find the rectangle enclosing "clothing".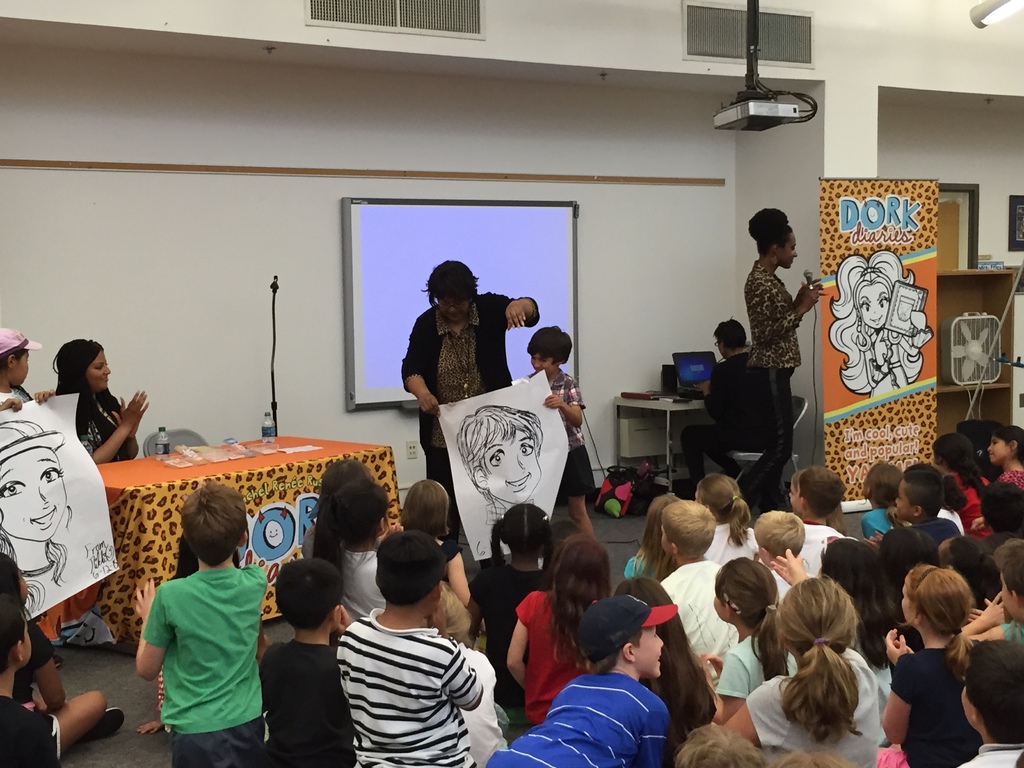
[x1=131, y1=557, x2=264, y2=750].
